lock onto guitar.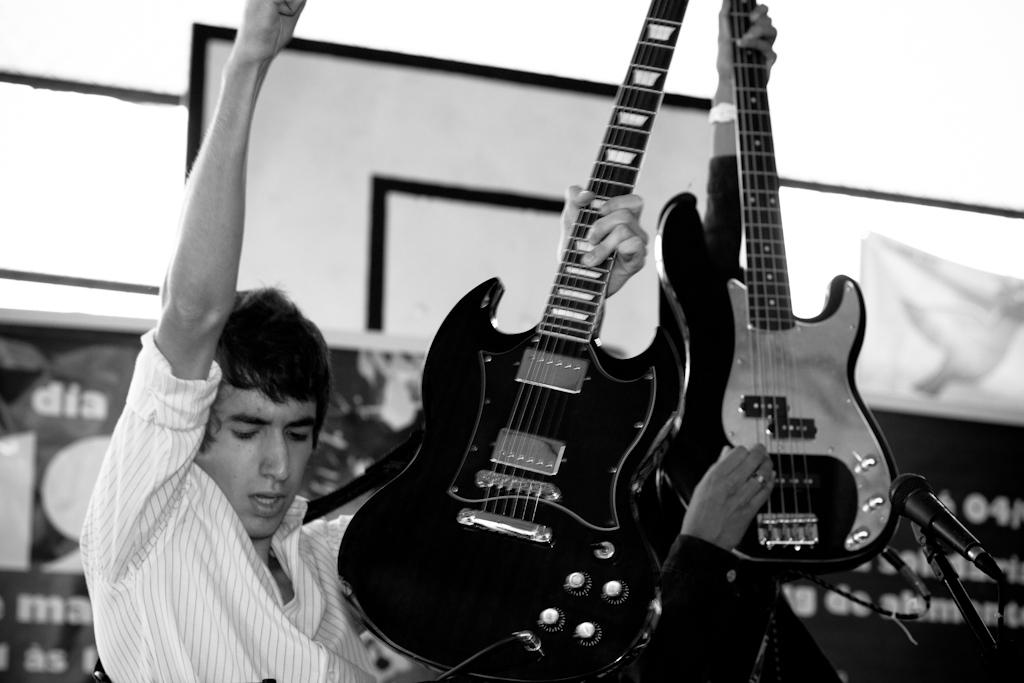
Locked: (660, 0, 946, 616).
